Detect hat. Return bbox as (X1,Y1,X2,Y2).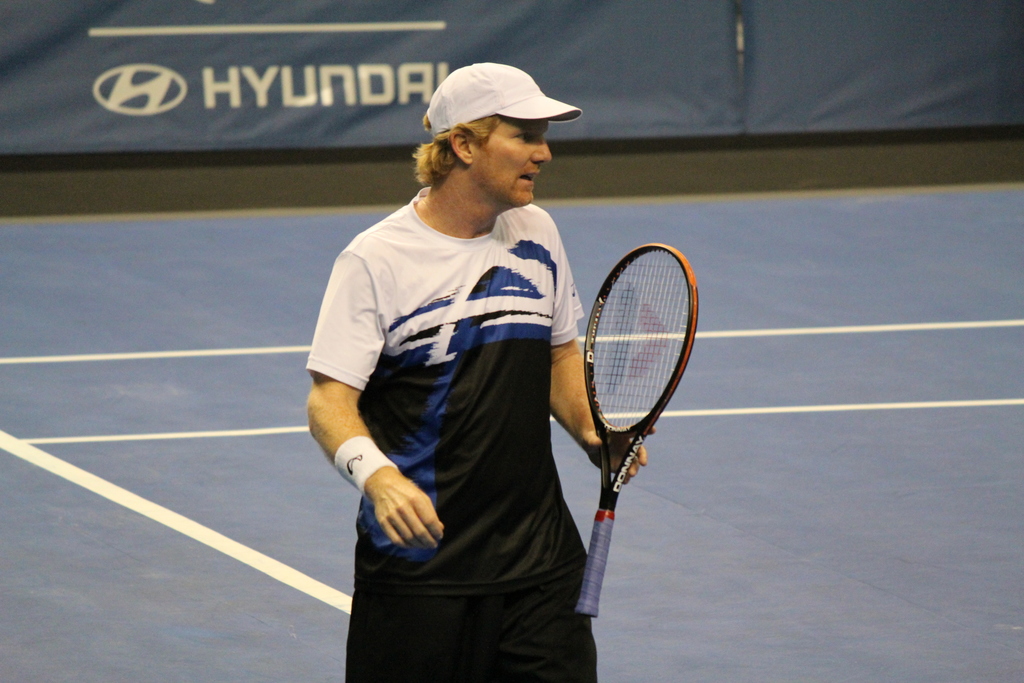
(425,60,580,142).
